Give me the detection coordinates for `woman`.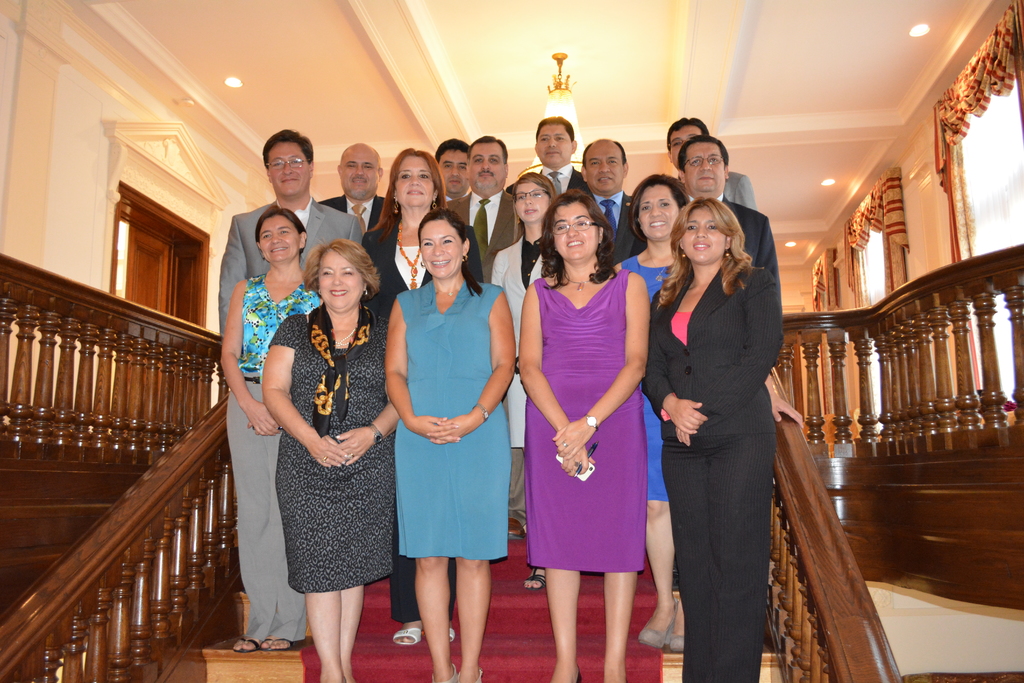
645:197:787:682.
